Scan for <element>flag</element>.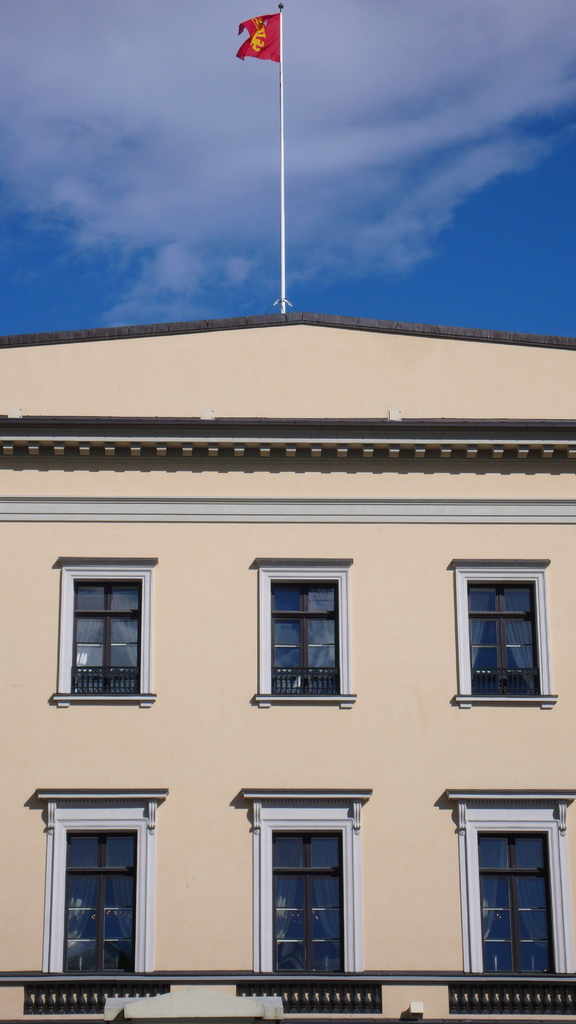
Scan result: (left=237, top=13, right=282, bottom=65).
